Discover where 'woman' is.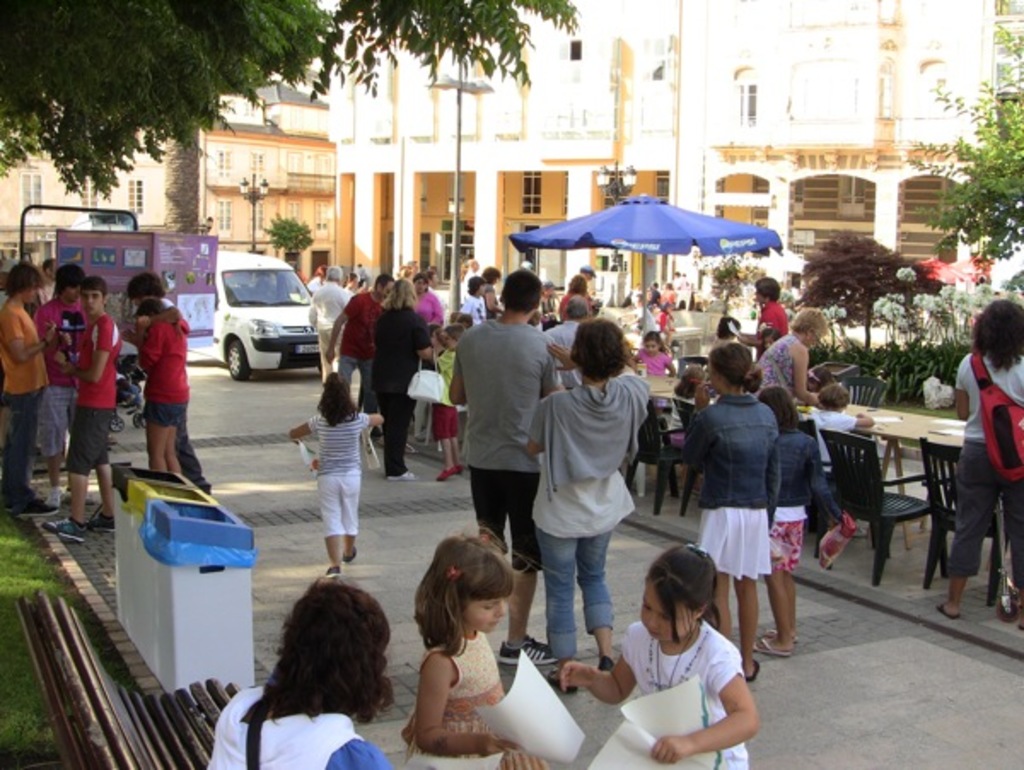
Discovered at (x1=527, y1=331, x2=650, y2=685).
